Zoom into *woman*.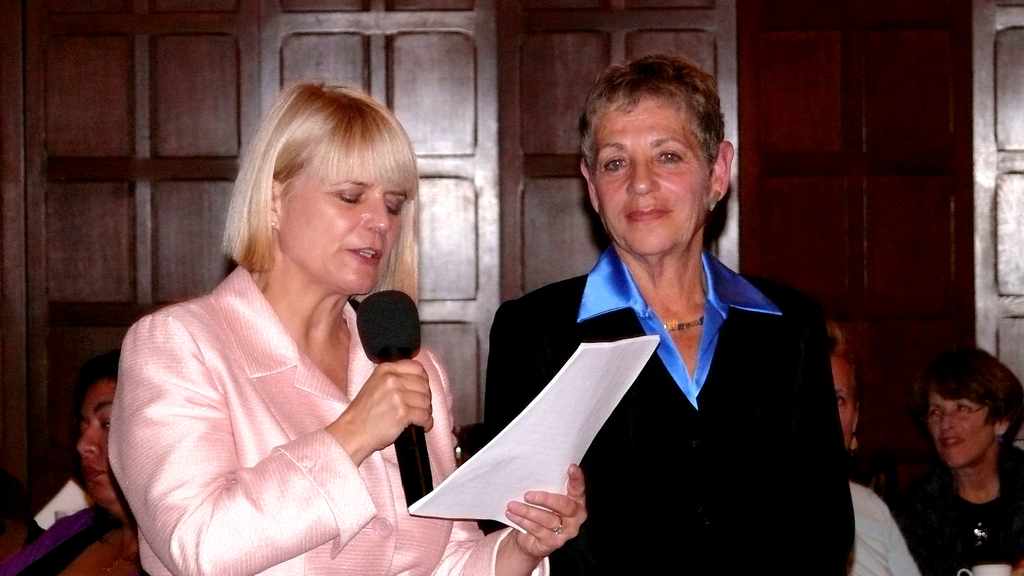
Zoom target: box(127, 79, 578, 575).
